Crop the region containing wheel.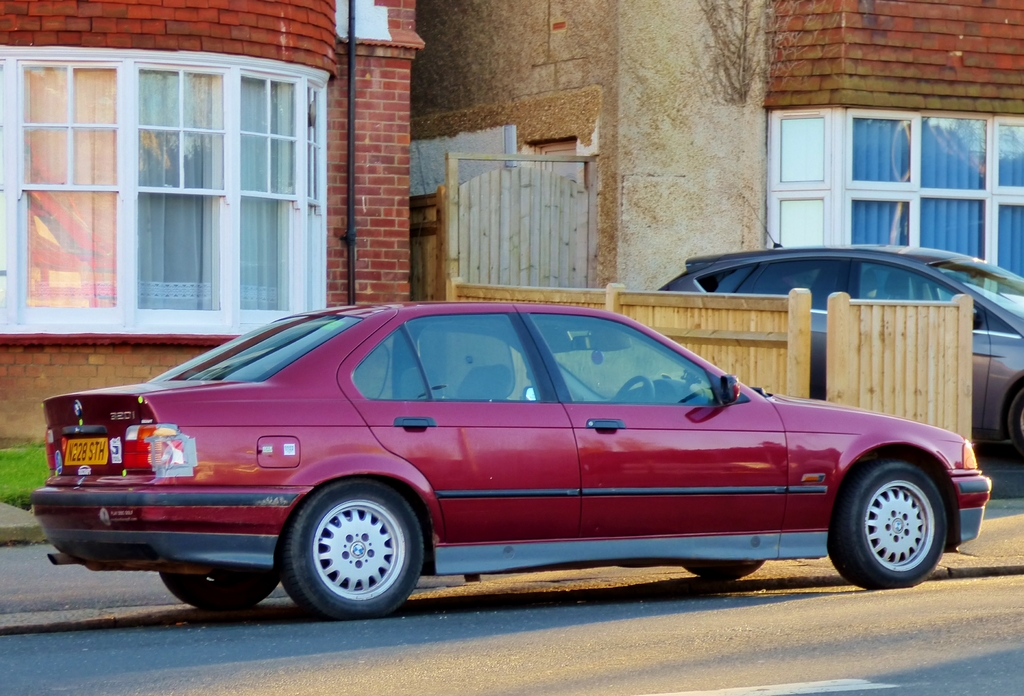
Crop region: [1009,379,1023,457].
